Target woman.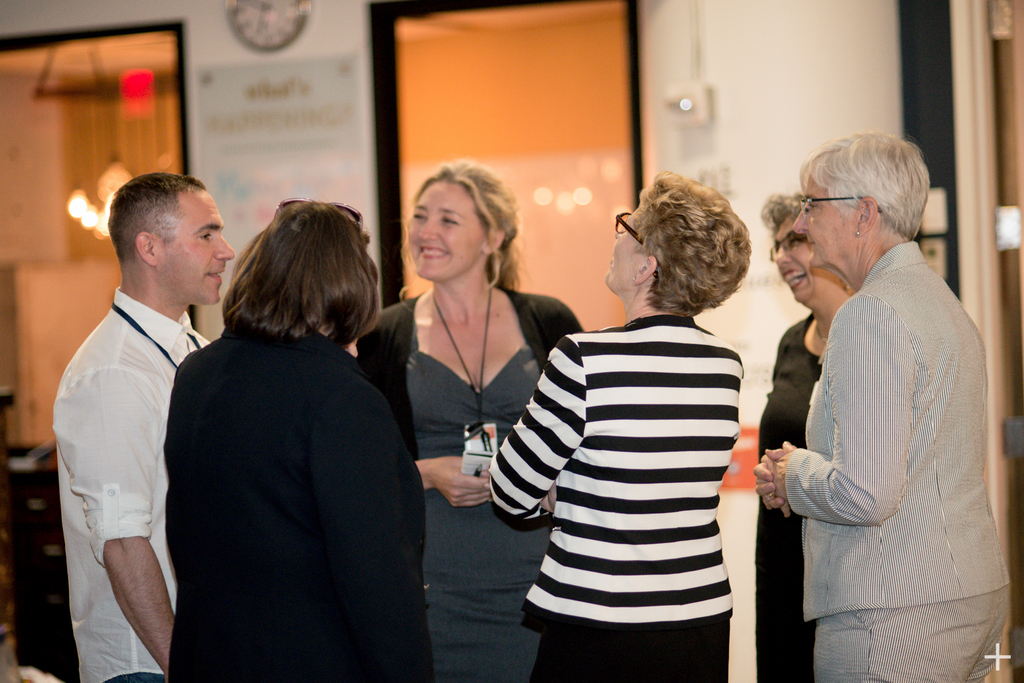
Target region: bbox(360, 157, 577, 681).
